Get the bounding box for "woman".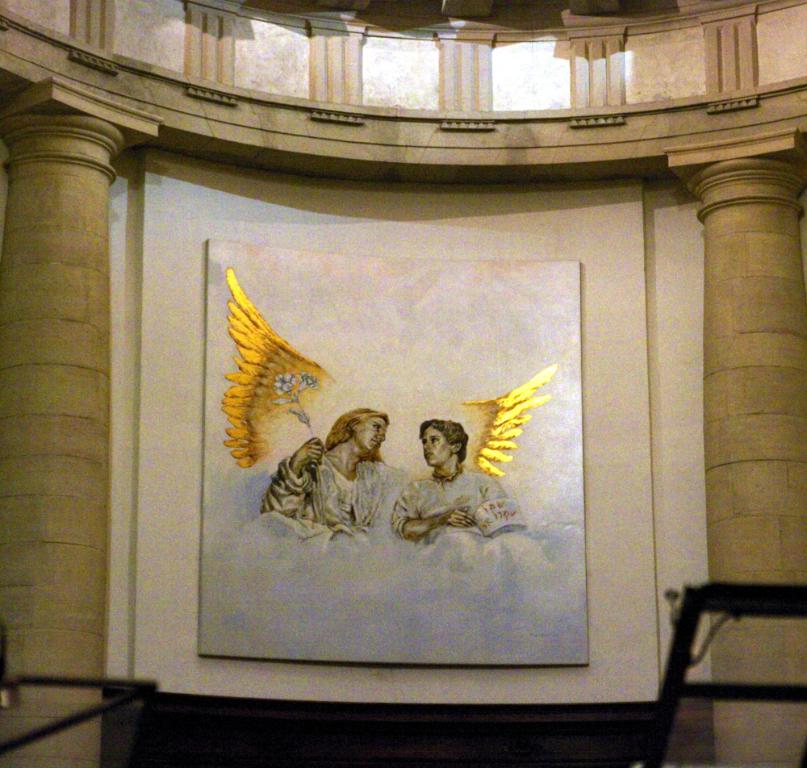
locate(265, 399, 420, 560).
